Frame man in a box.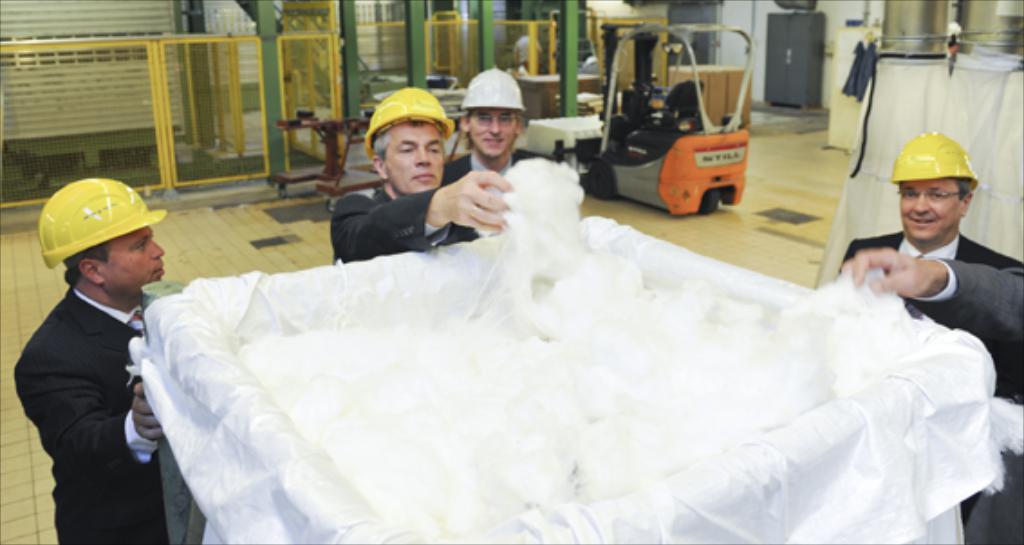
(827, 121, 1022, 337).
